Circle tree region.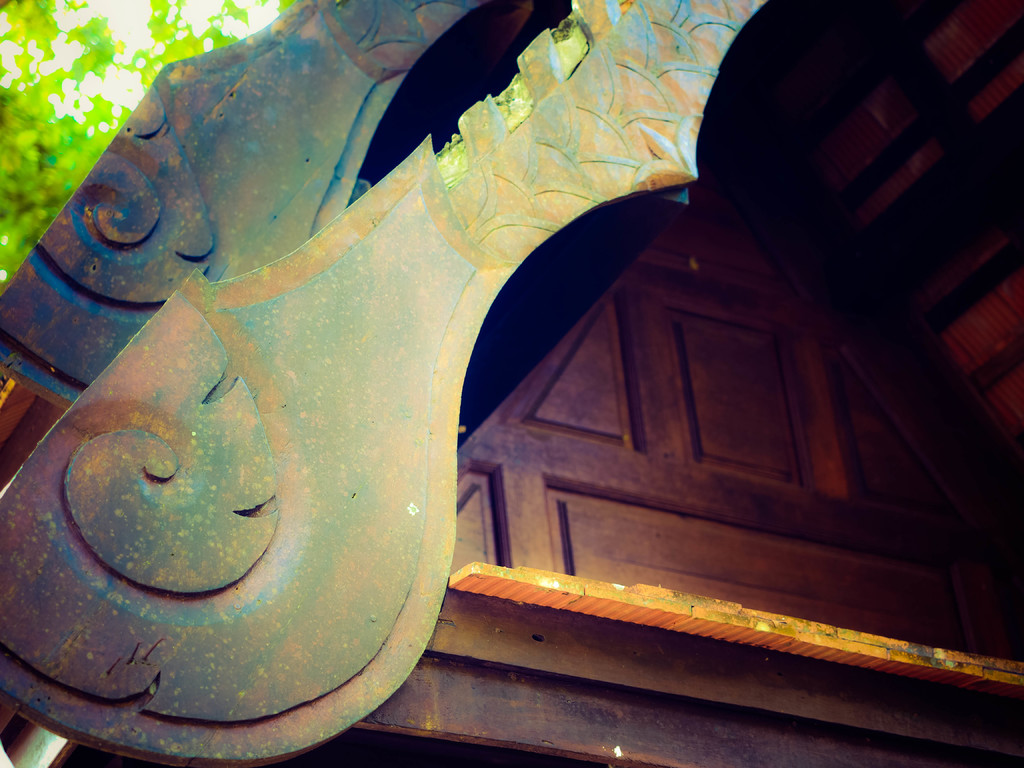
Region: rect(0, 0, 371, 367).
